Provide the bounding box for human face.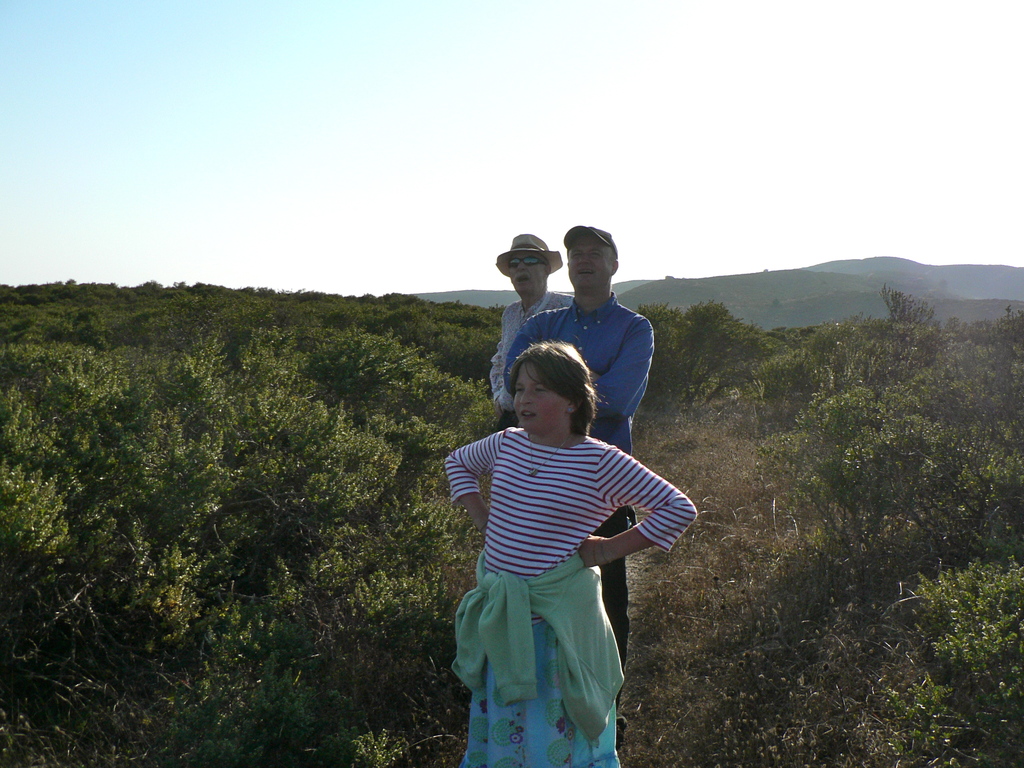
locate(516, 361, 562, 431).
